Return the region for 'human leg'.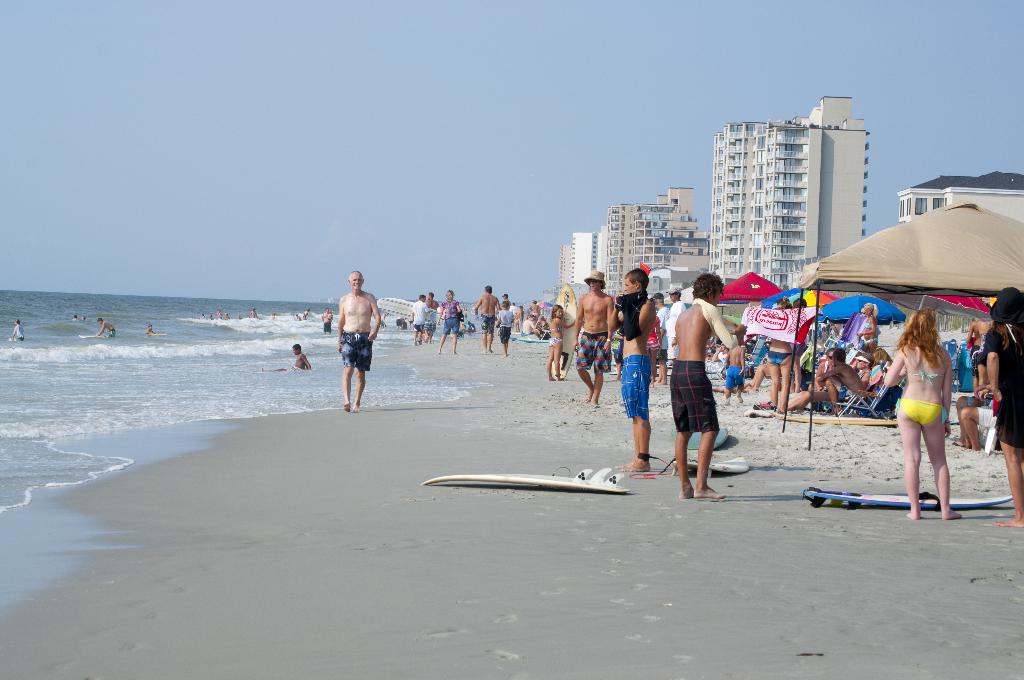
detection(824, 378, 848, 415).
